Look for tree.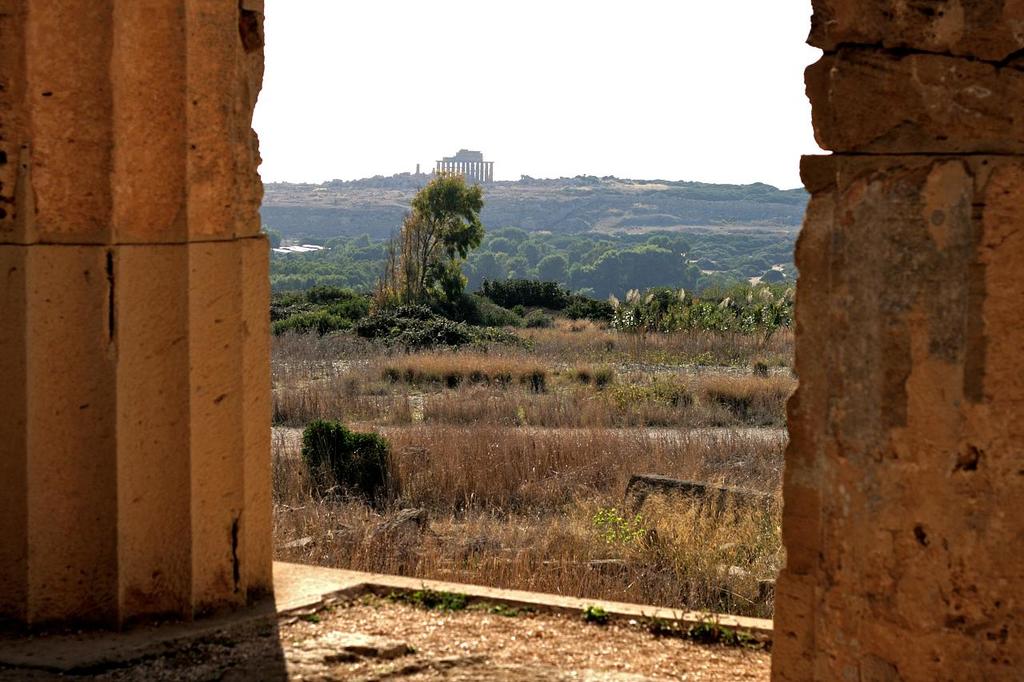
Found: box(604, 227, 678, 296).
